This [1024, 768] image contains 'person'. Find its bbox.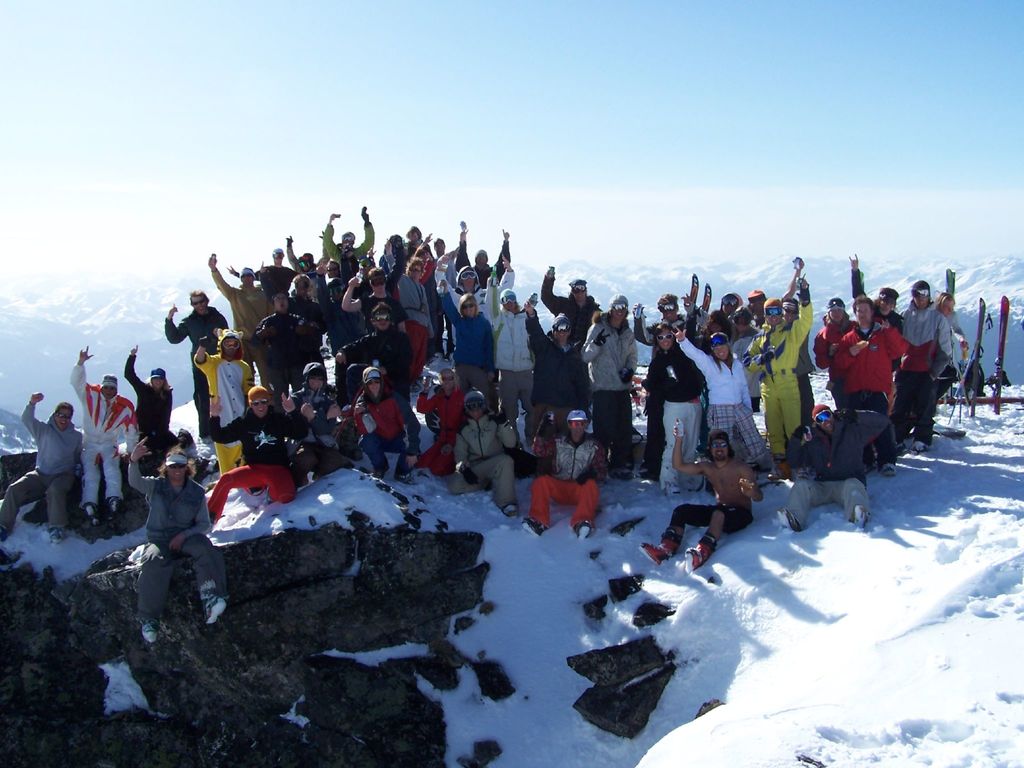
70 333 134 529.
